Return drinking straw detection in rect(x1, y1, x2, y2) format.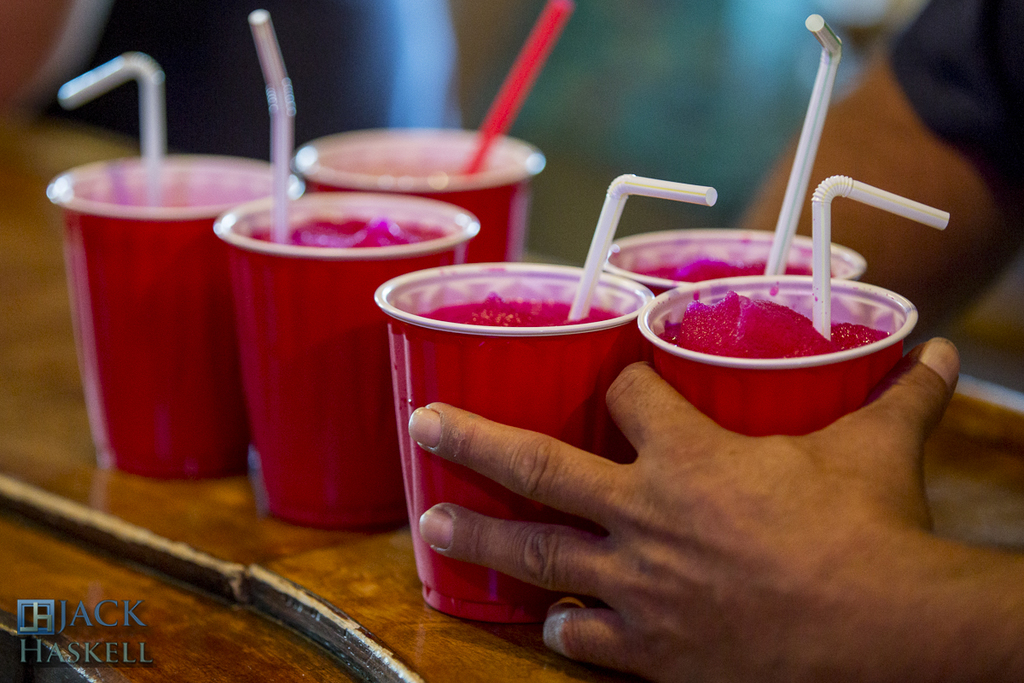
rect(459, 0, 563, 173).
